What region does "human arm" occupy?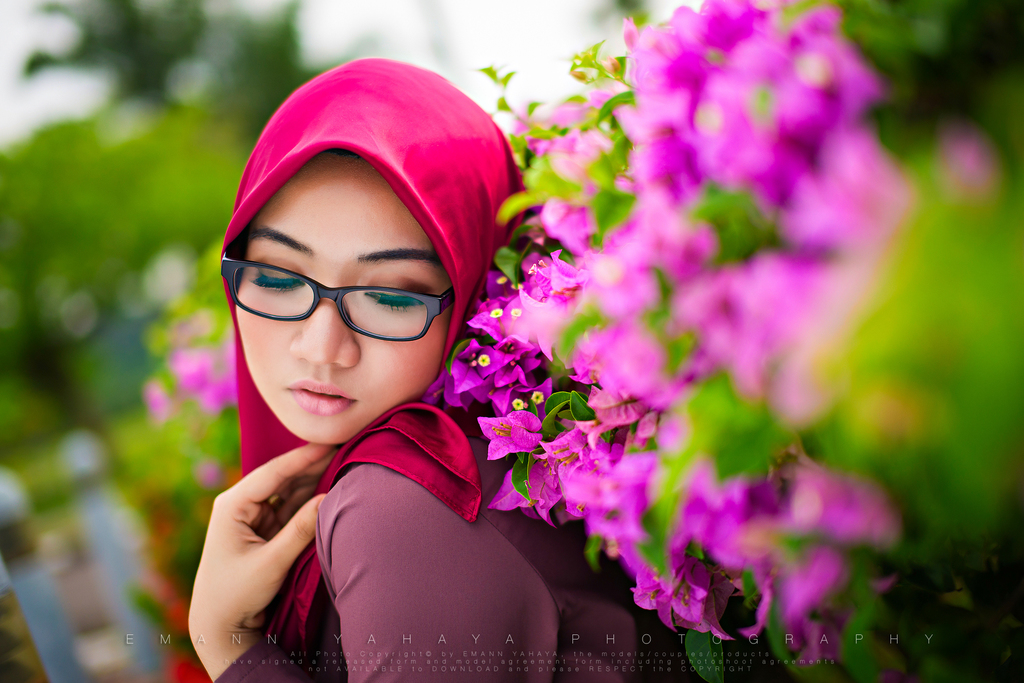
(131,422,603,682).
